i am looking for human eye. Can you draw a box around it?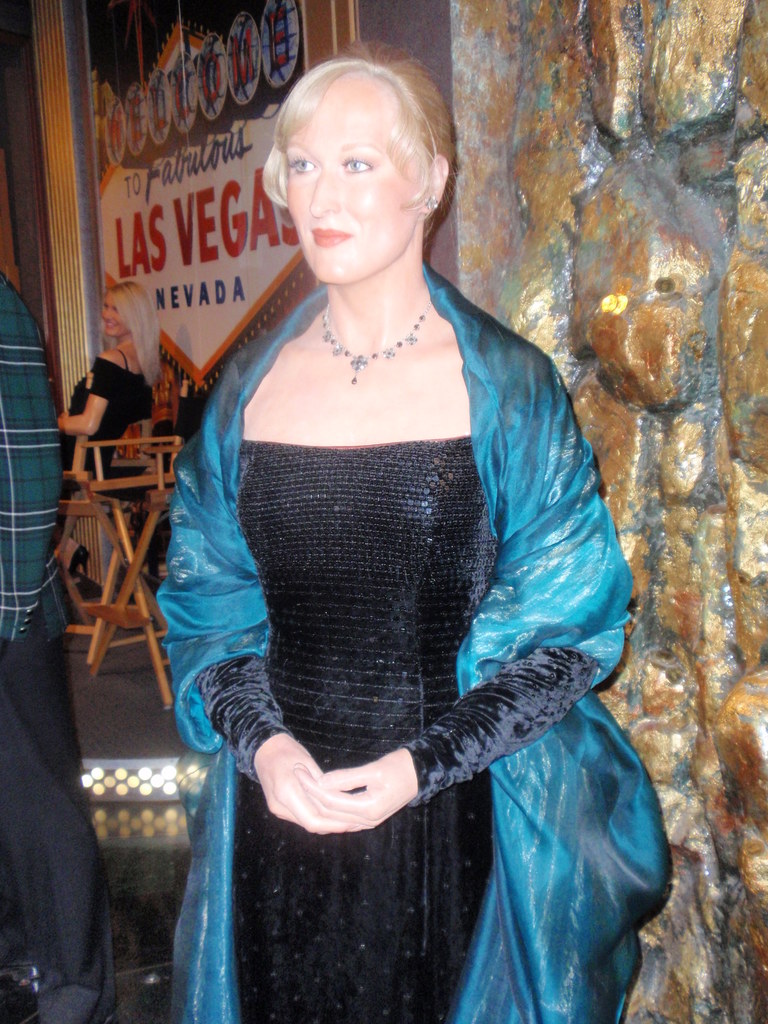
Sure, the bounding box is BBox(112, 308, 119, 315).
